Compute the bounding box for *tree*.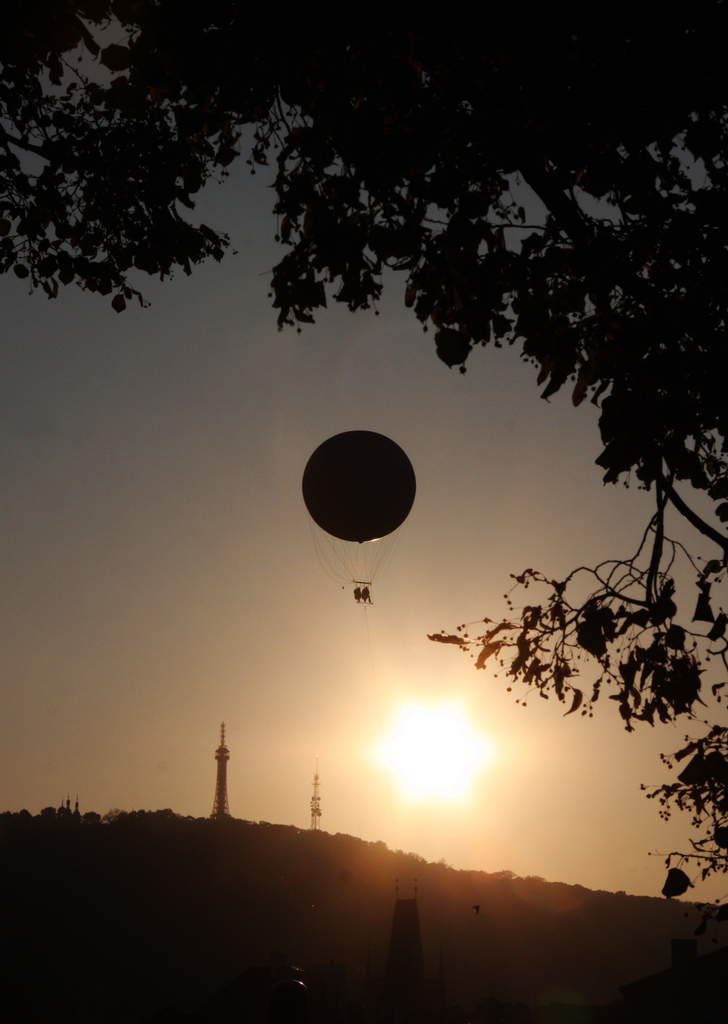
0:0:727:904.
